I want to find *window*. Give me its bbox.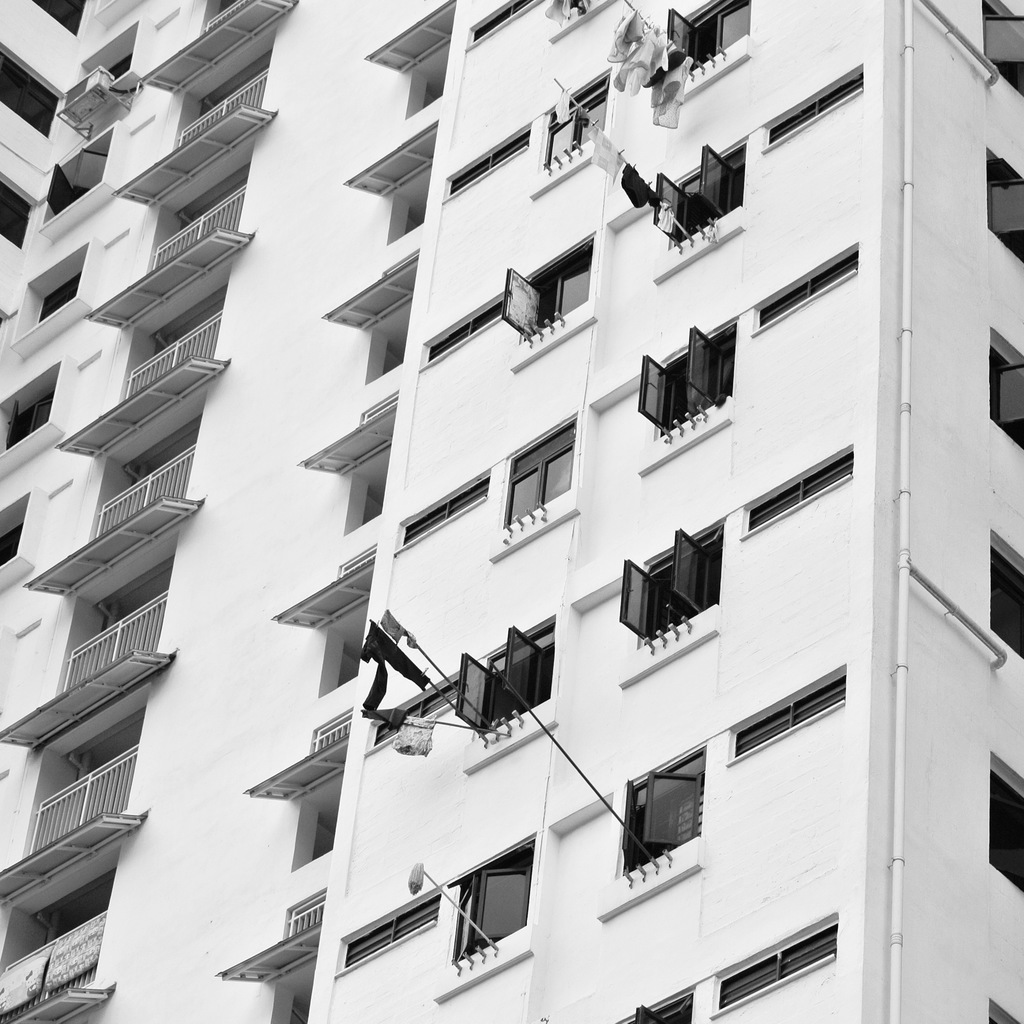
506:234:591:346.
